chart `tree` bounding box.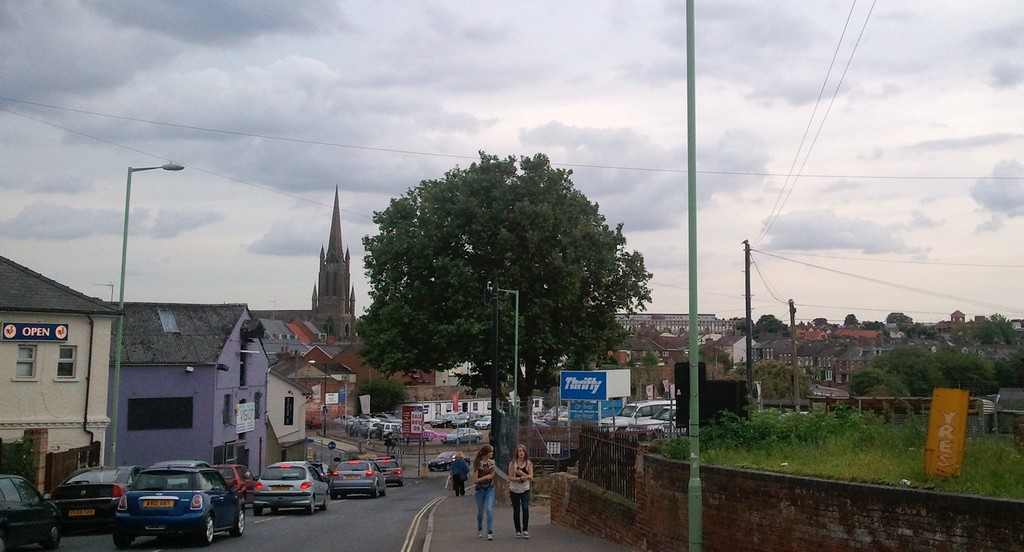
Charted: 748, 305, 805, 330.
